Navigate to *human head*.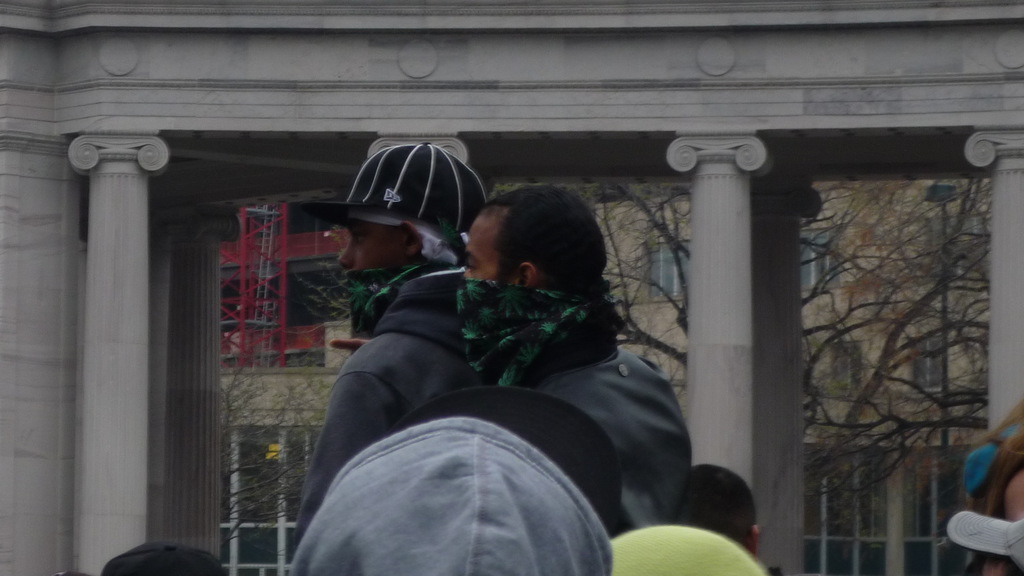
Navigation target: pyautogui.locateOnScreen(337, 146, 491, 305).
